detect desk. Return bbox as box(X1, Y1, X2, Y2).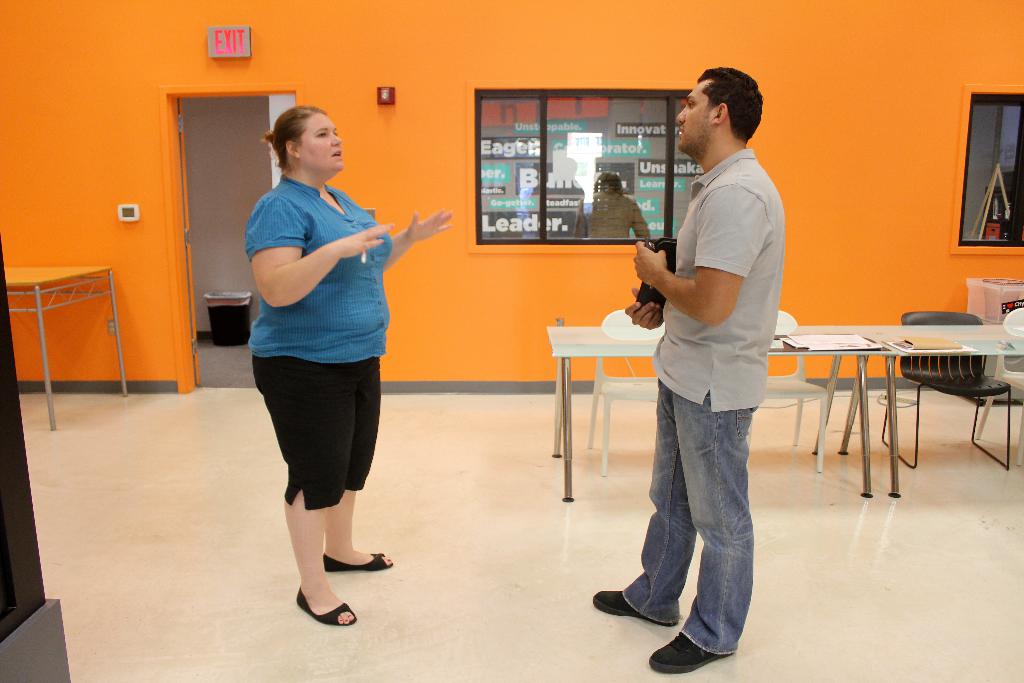
box(546, 327, 1023, 493).
